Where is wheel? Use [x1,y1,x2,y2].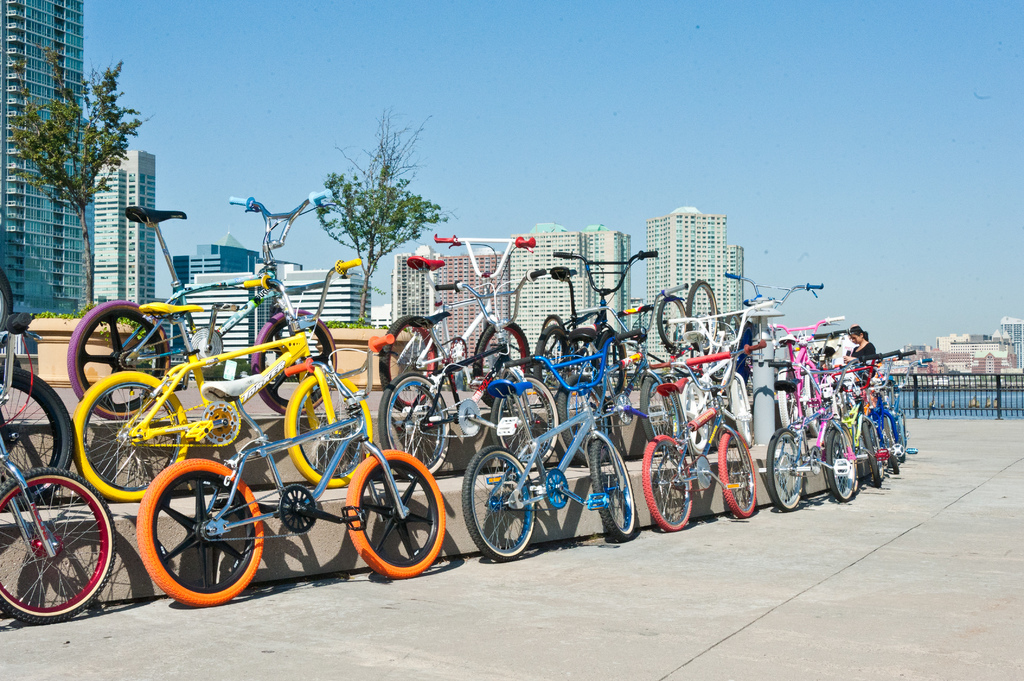
[541,313,567,373].
